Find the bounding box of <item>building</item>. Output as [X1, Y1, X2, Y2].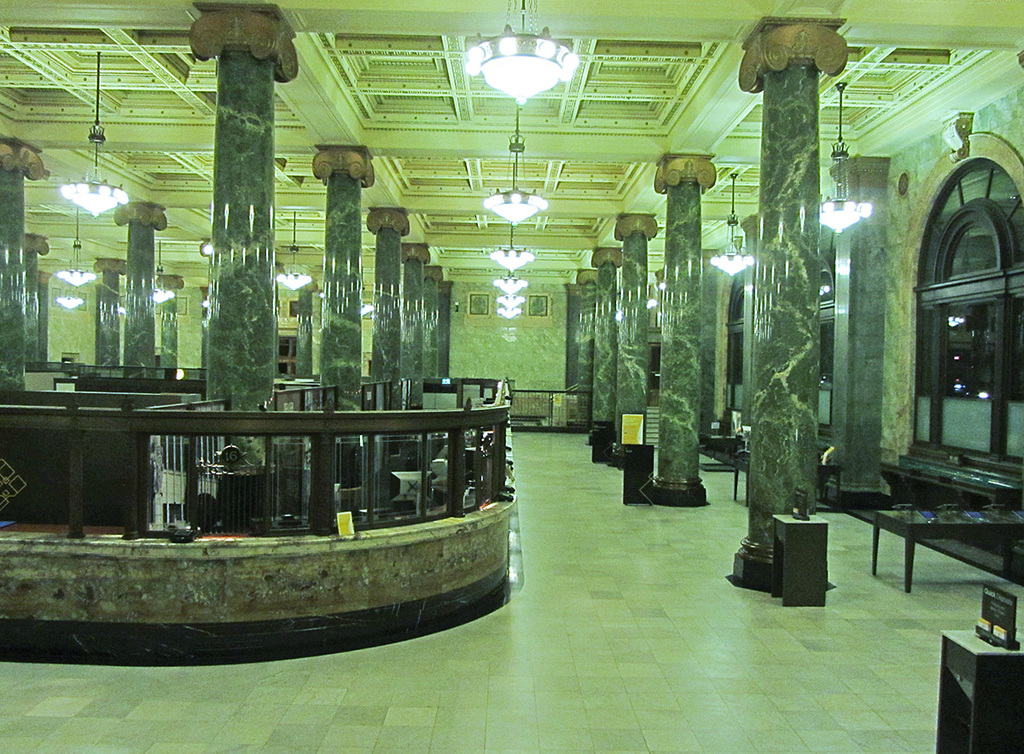
[0, 0, 1023, 753].
